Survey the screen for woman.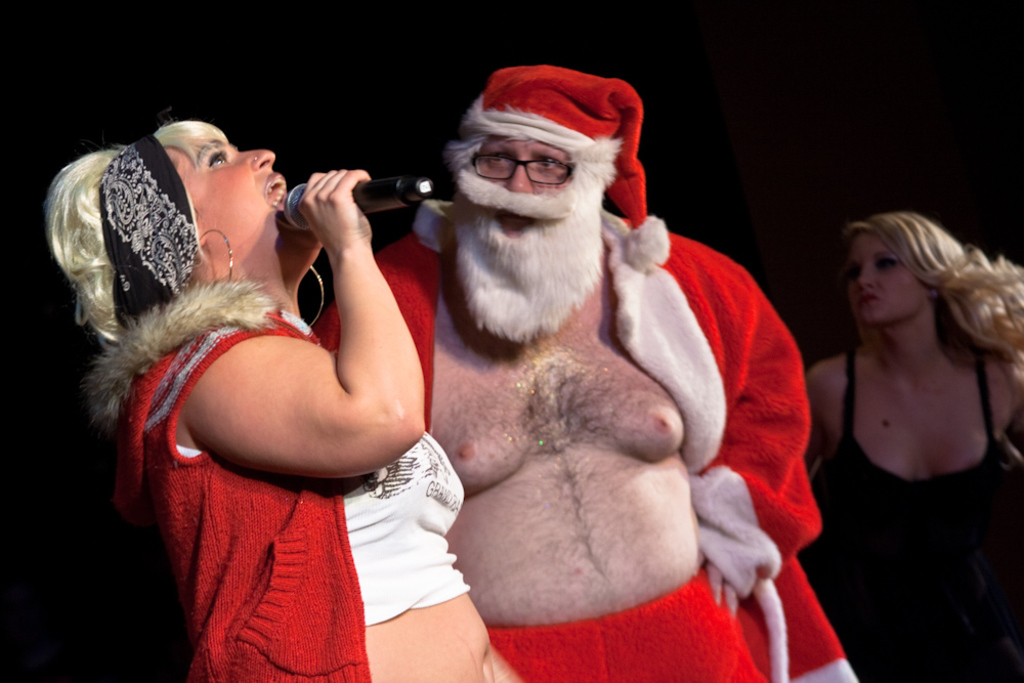
Survey found: (70, 51, 484, 671).
